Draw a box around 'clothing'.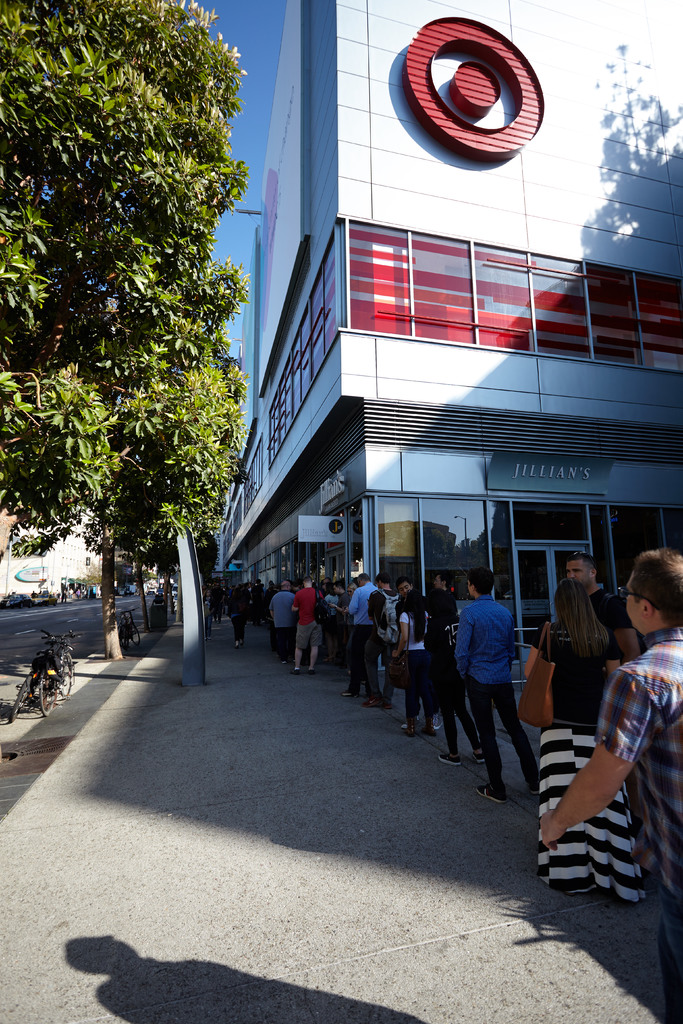
<box>320,590,339,655</box>.
